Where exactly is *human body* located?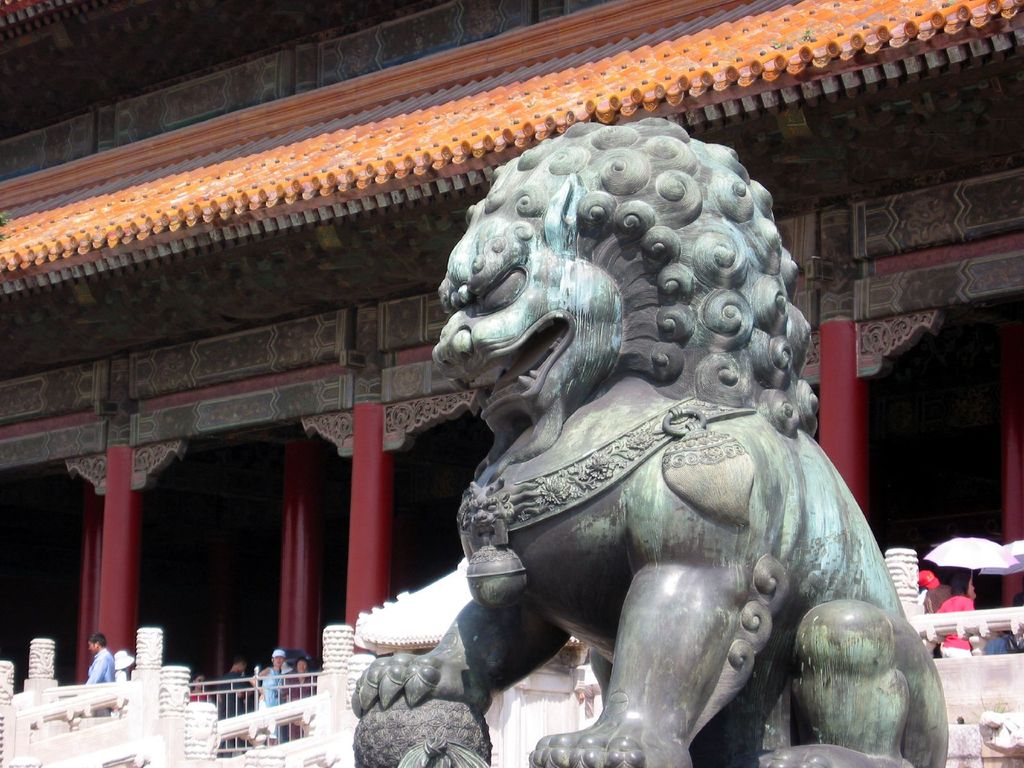
Its bounding box is left=216, top=663, right=245, bottom=717.
